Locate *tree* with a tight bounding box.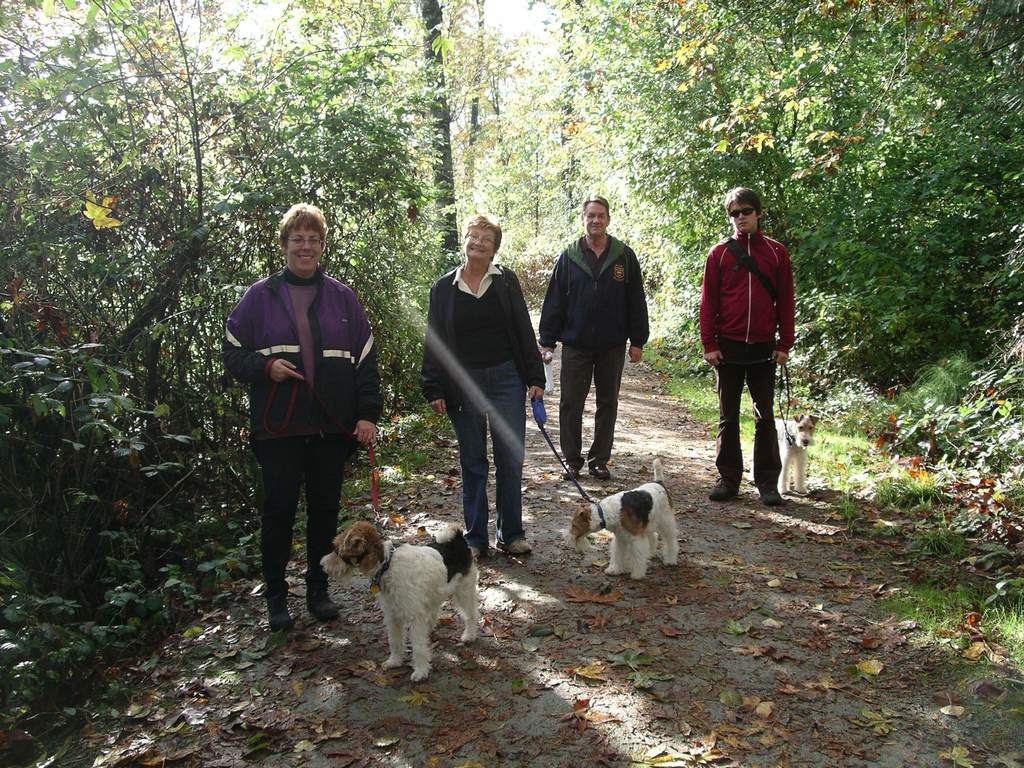
region(0, 0, 1023, 735).
